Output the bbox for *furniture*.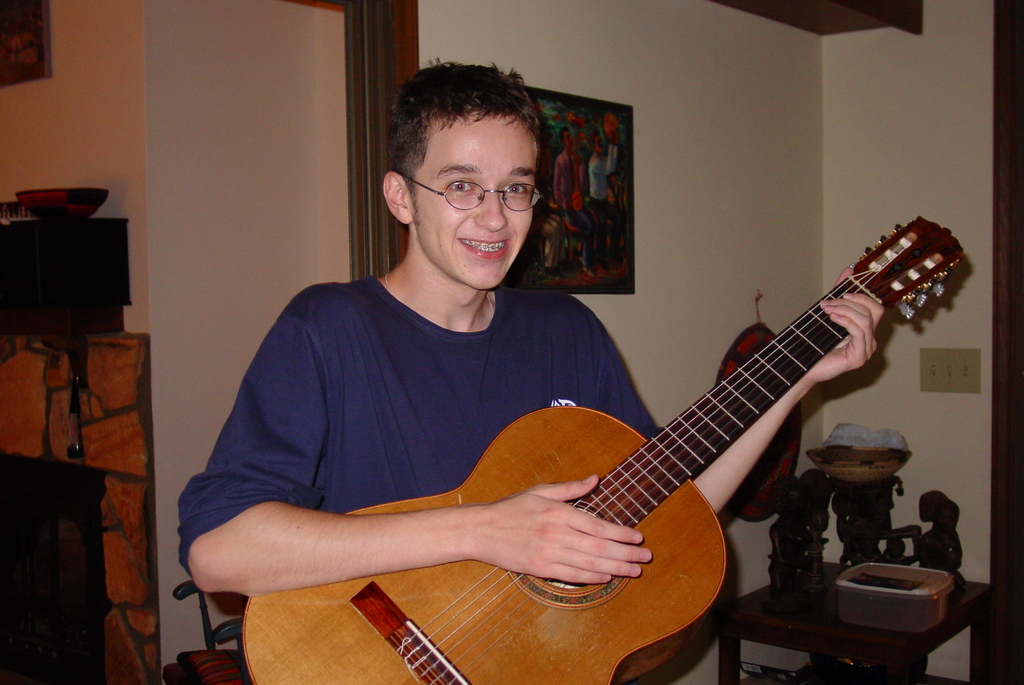
0/453/104/684.
